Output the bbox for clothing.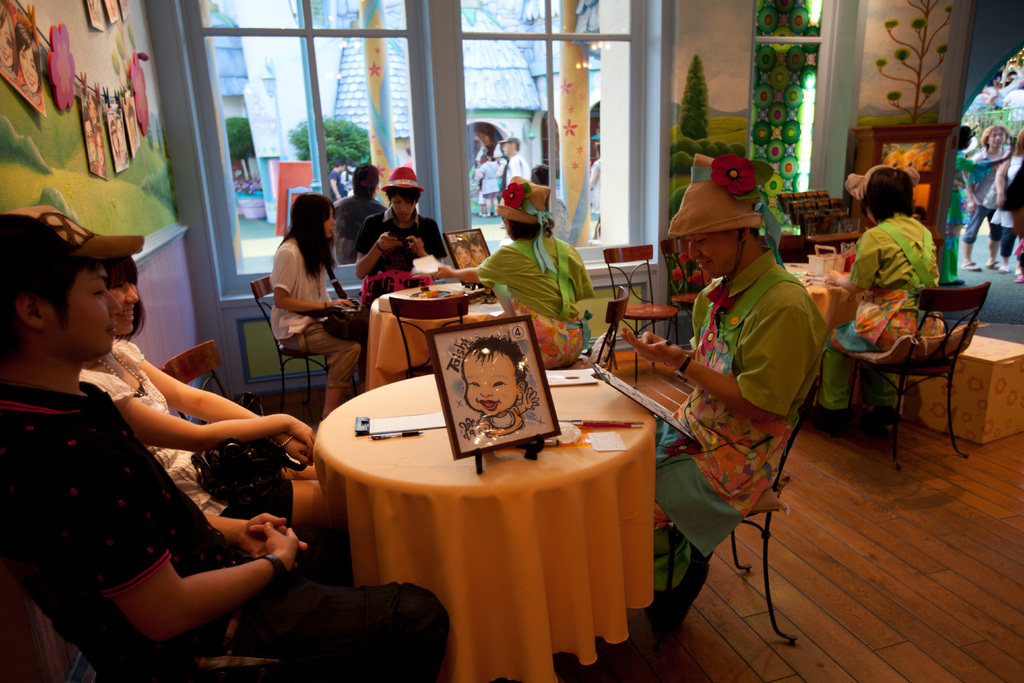
[588,160,601,220].
